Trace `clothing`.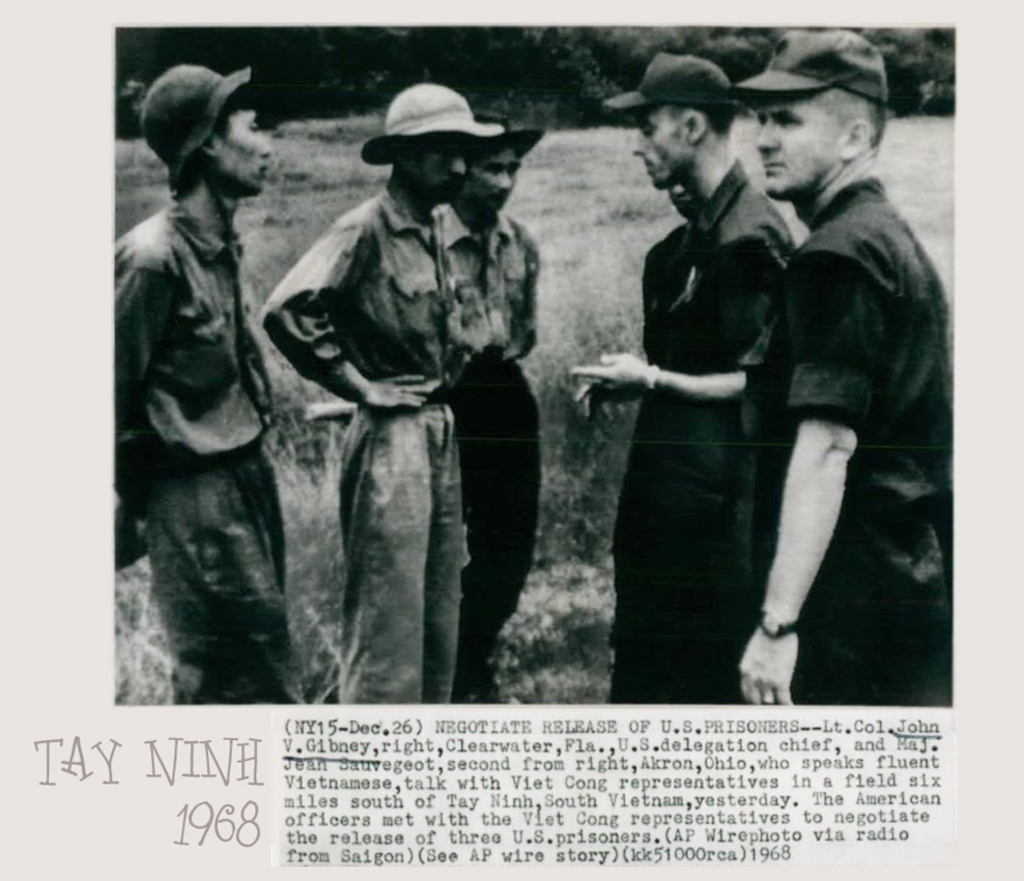
Traced to <box>106,61,328,686</box>.
